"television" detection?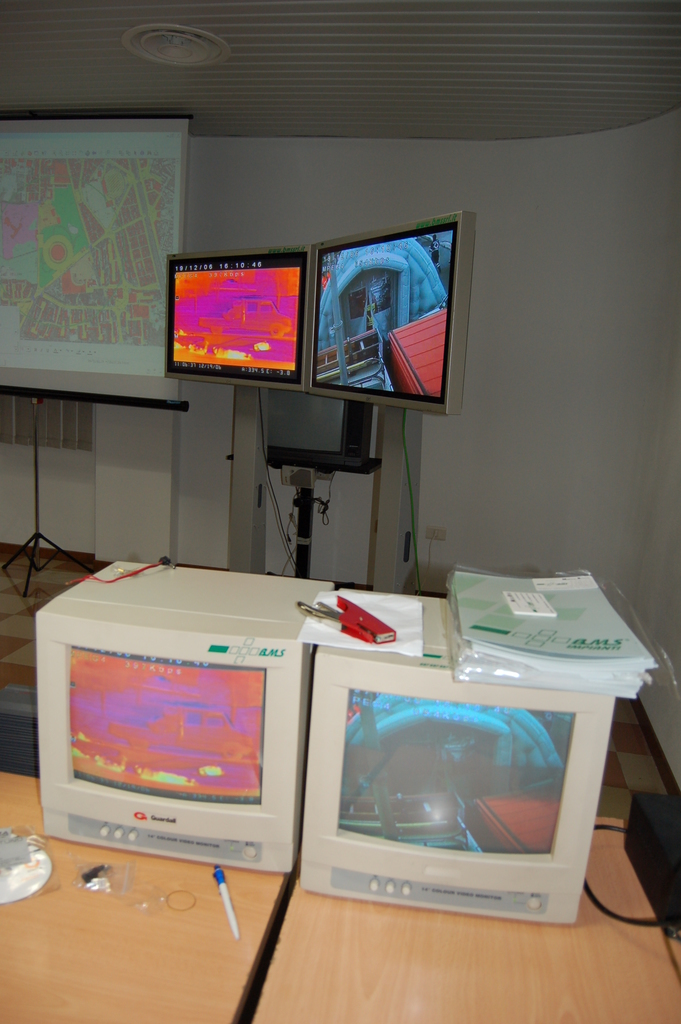
163 246 312 391
